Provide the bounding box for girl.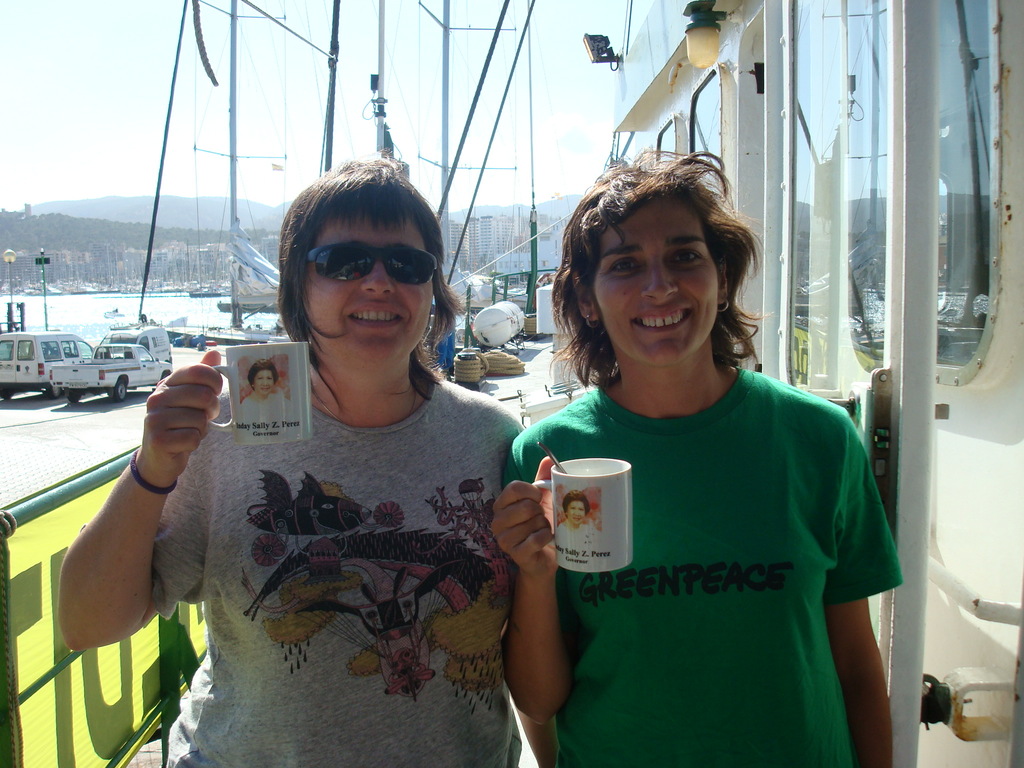
51,156,548,767.
